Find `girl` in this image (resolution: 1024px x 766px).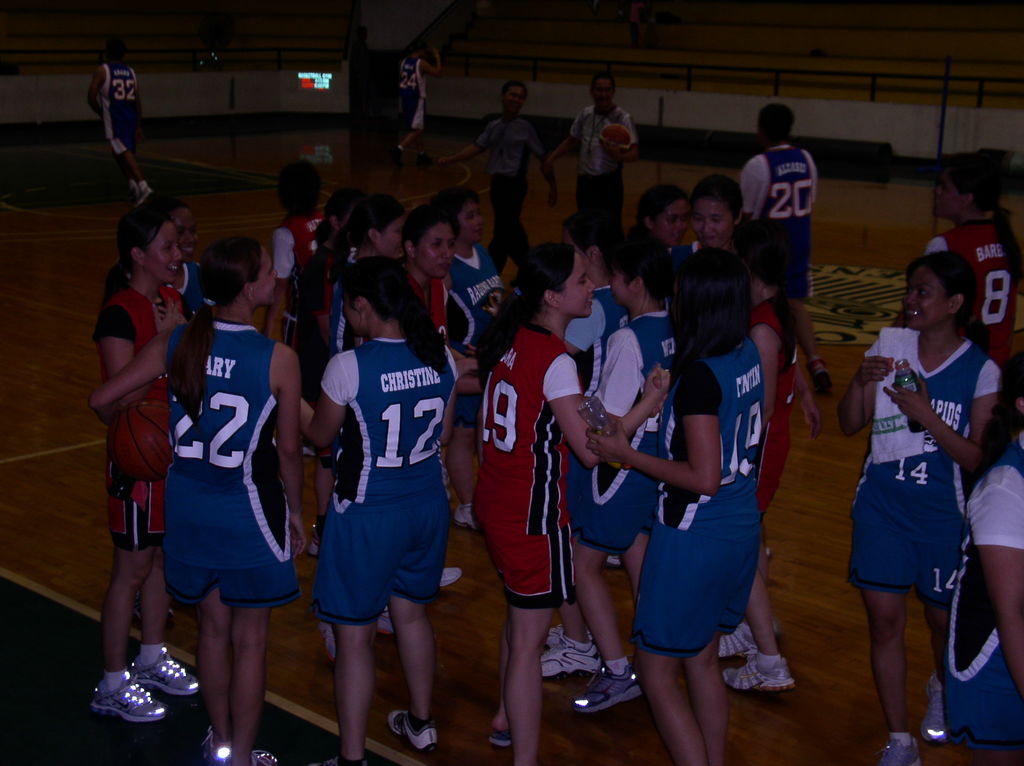
BBox(840, 251, 1003, 765).
